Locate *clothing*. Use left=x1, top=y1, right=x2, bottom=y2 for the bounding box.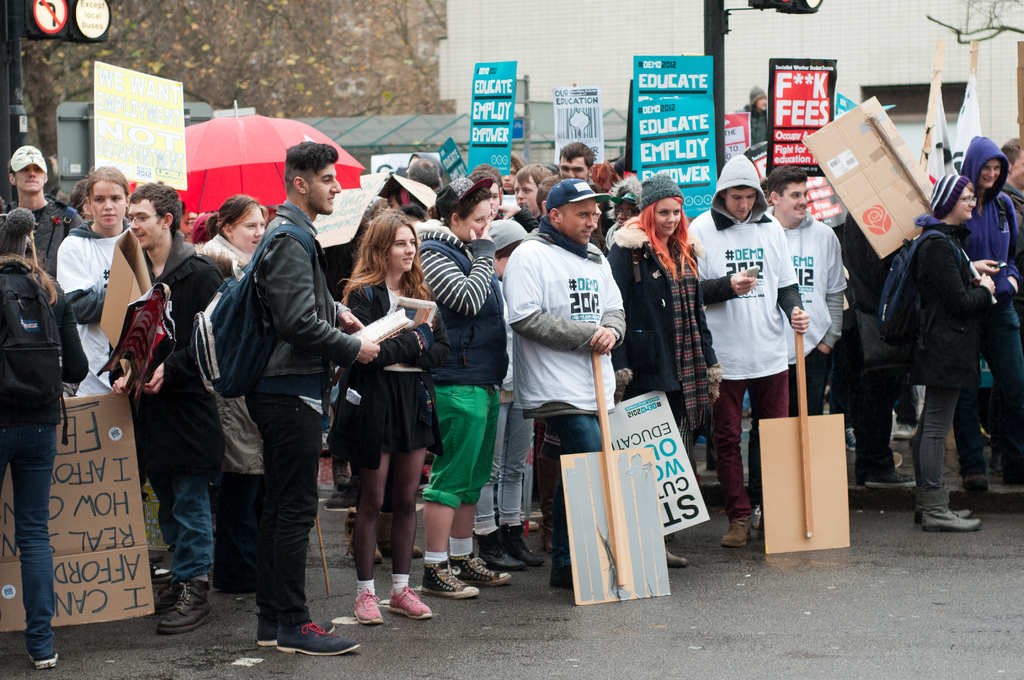
left=420, top=214, right=518, bottom=511.
